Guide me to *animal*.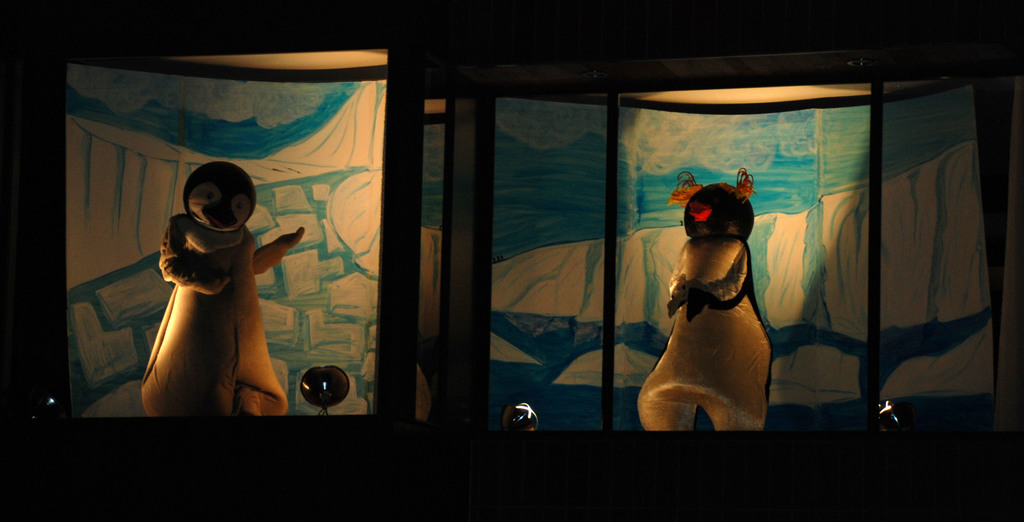
Guidance: {"left": 135, "top": 157, "right": 309, "bottom": 416}.
